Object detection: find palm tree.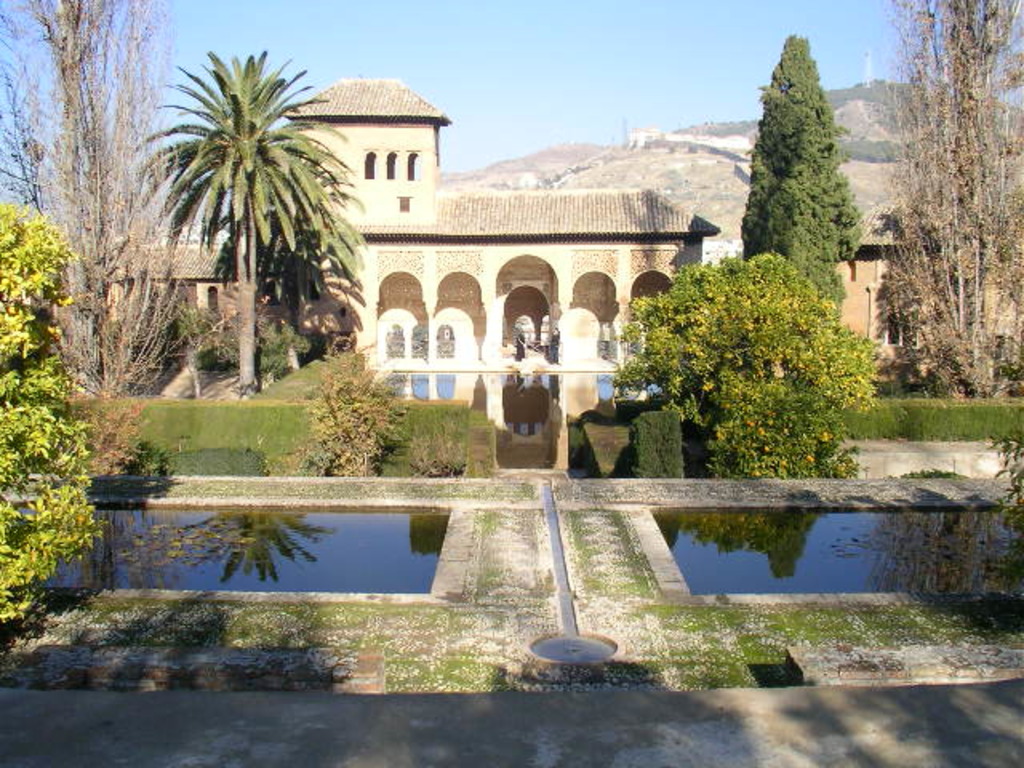
[x1=120, y1=42, x2=373, y2=398].
